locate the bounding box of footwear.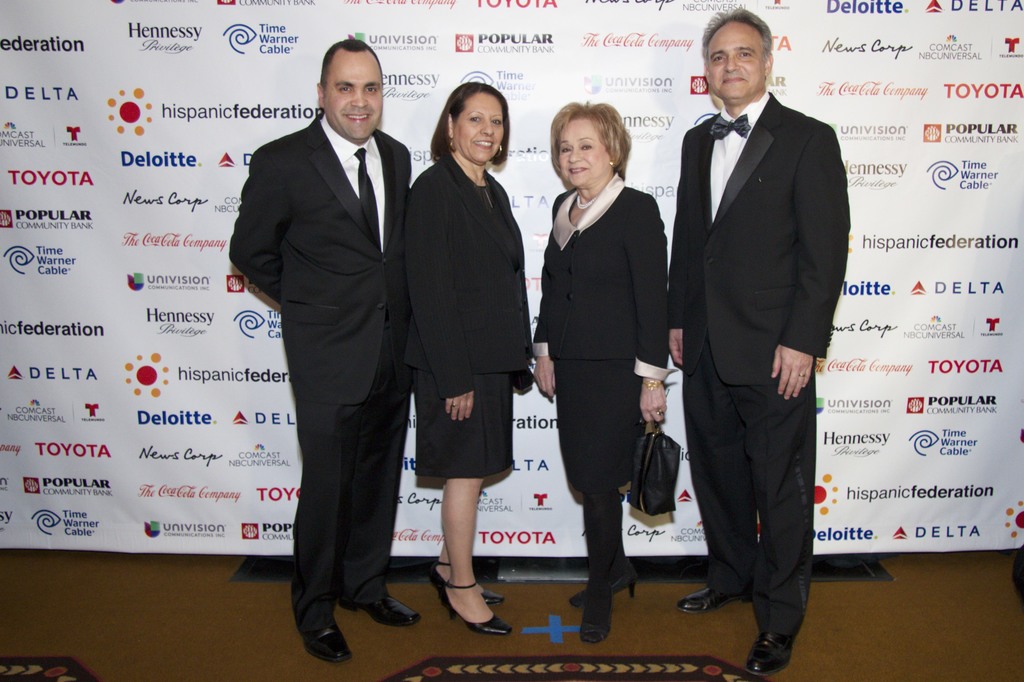
Bounding box: x1=426 y1=556 x2=508 y2=609.
